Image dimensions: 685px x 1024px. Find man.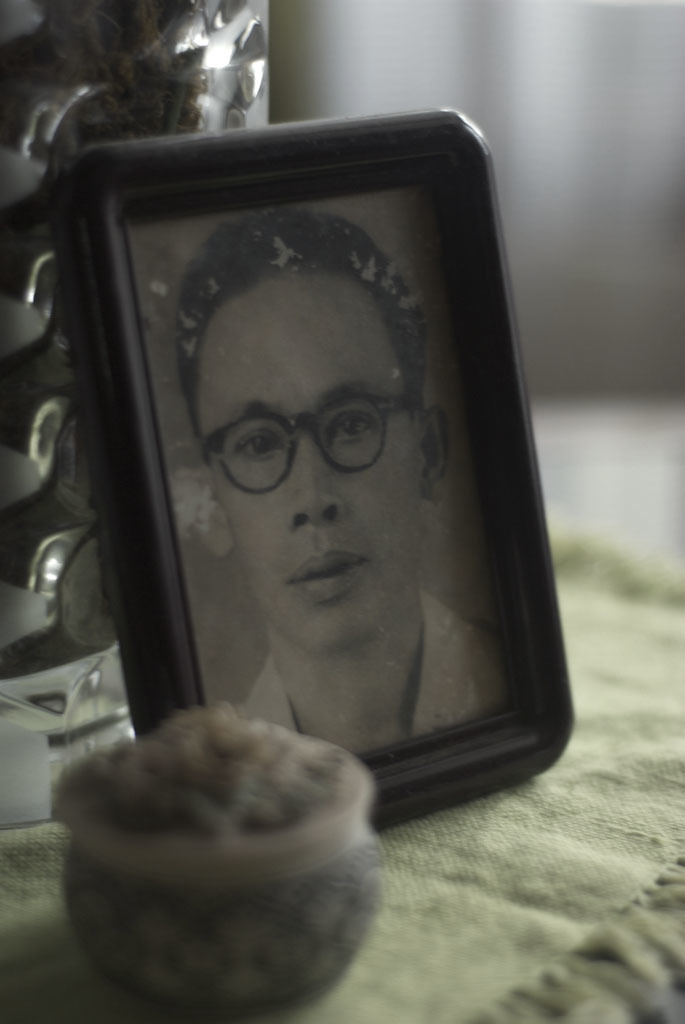
box(148, 233, 493, 763).
